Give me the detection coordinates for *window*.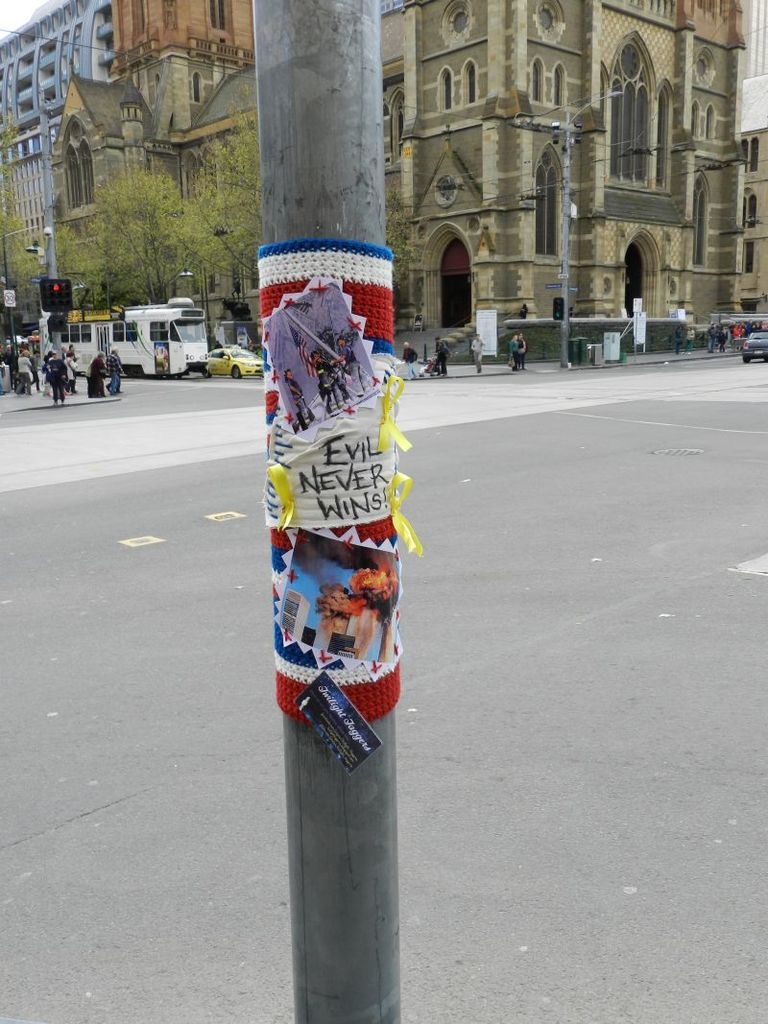
BBox(601, 29, 675, 190).
